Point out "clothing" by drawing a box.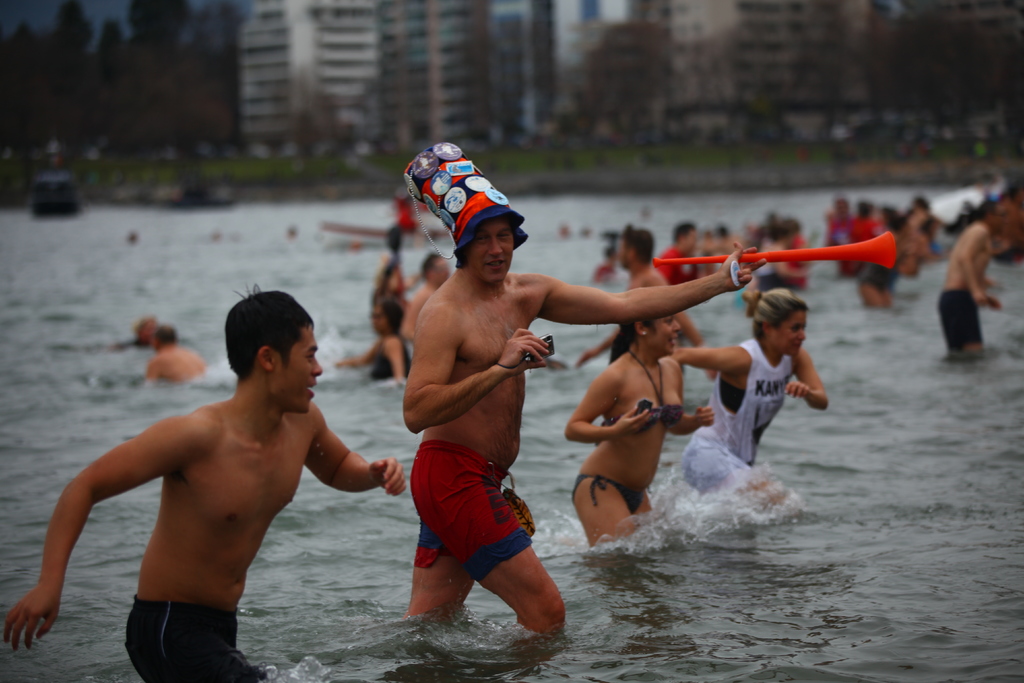
detection(400, 138, 531, 268).
